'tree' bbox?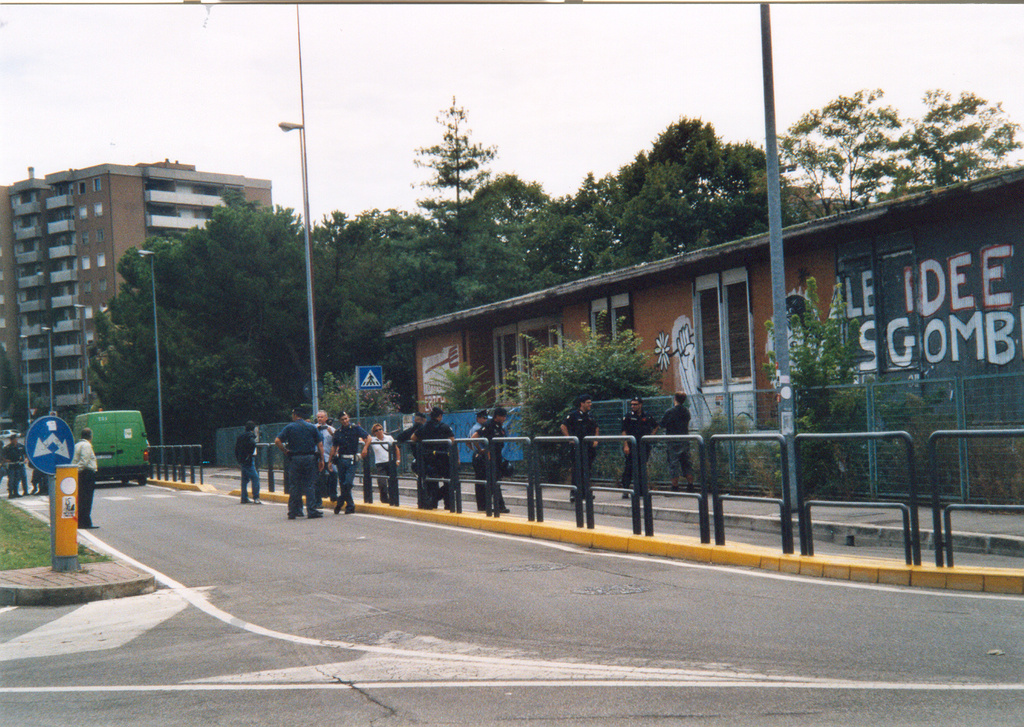
l=0, t=342, r=60, b=441
